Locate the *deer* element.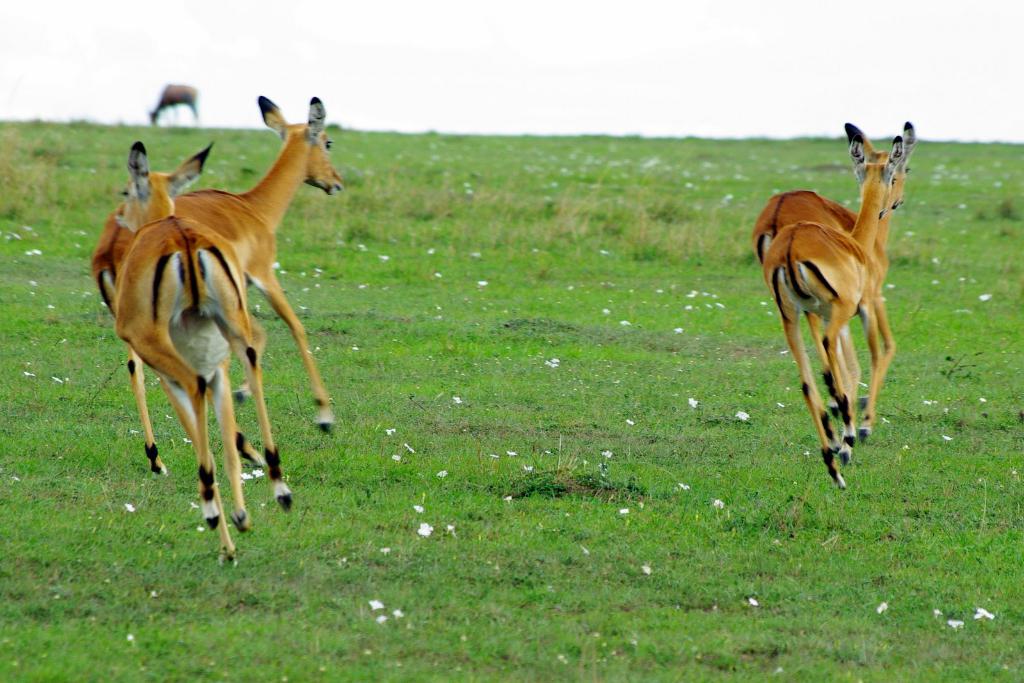
Element bbox: box=[115, 140, 296, 529].
